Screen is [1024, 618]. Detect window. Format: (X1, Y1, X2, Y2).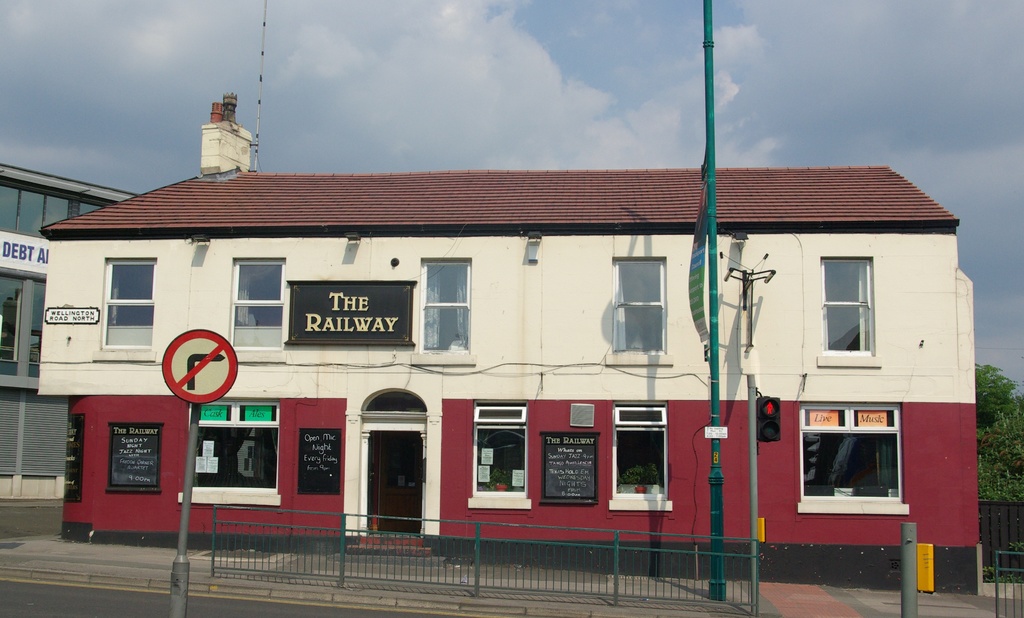
(463, 399, 535, 509).
